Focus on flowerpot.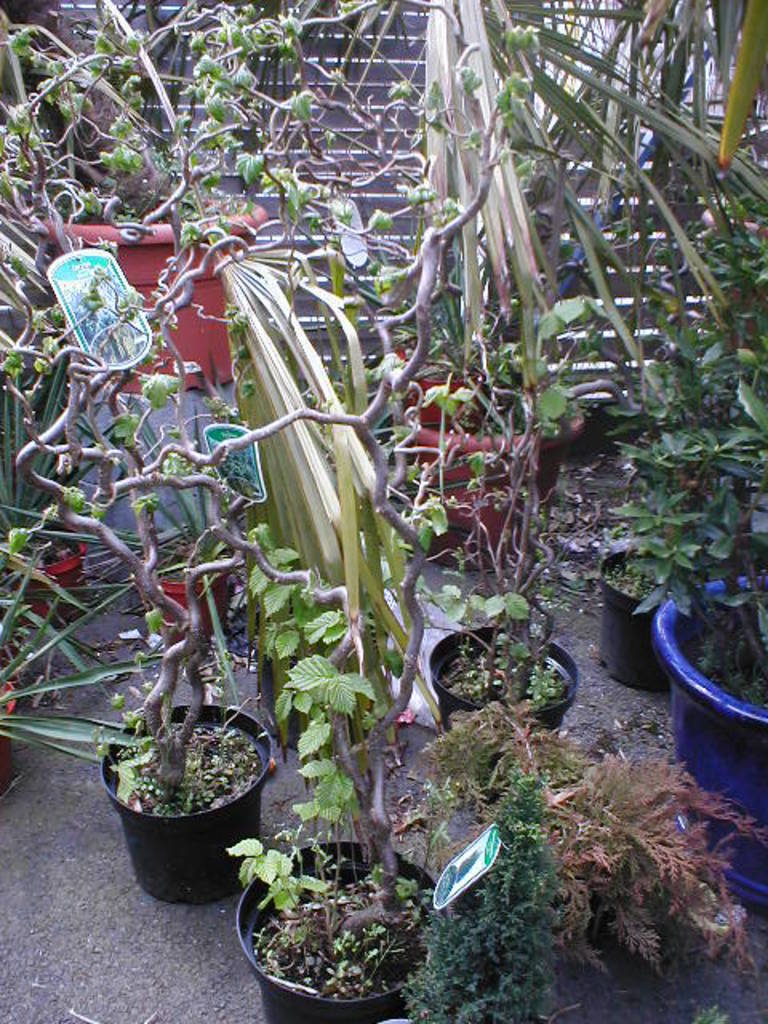
Focused at rect(144, 550, 235, 643).
